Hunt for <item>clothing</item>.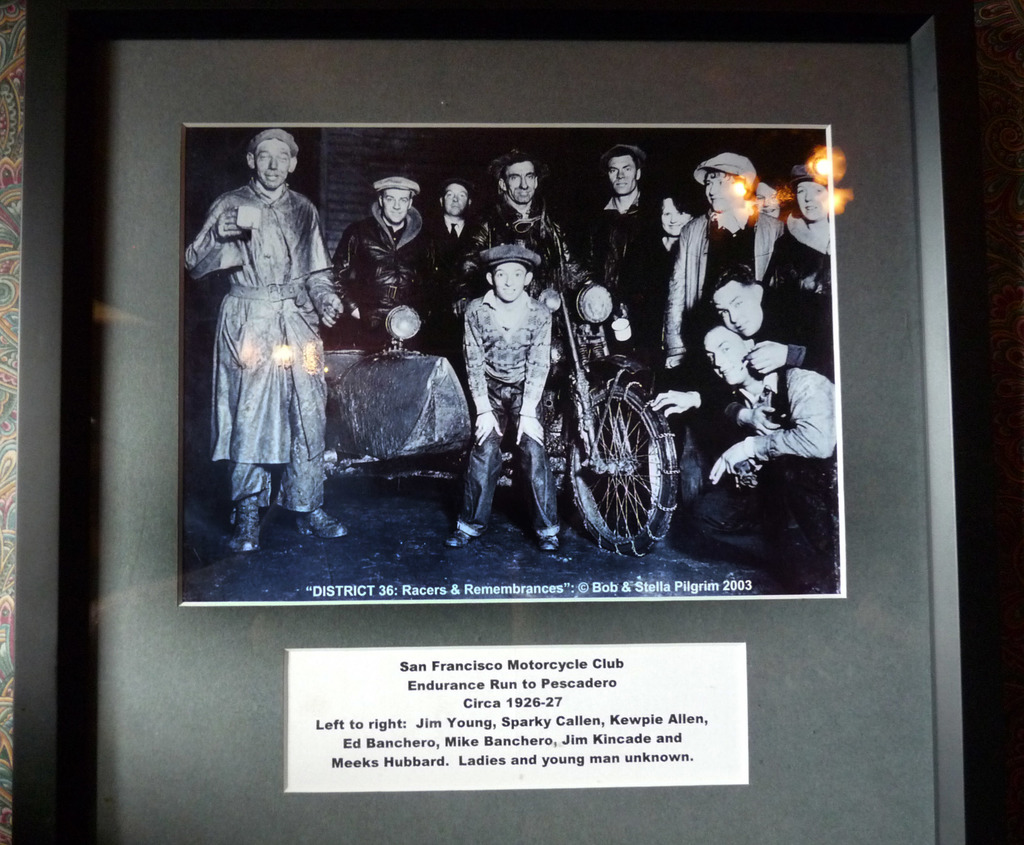
Hunted down at (x1=209, y1=137, x2=348, y2=523).
